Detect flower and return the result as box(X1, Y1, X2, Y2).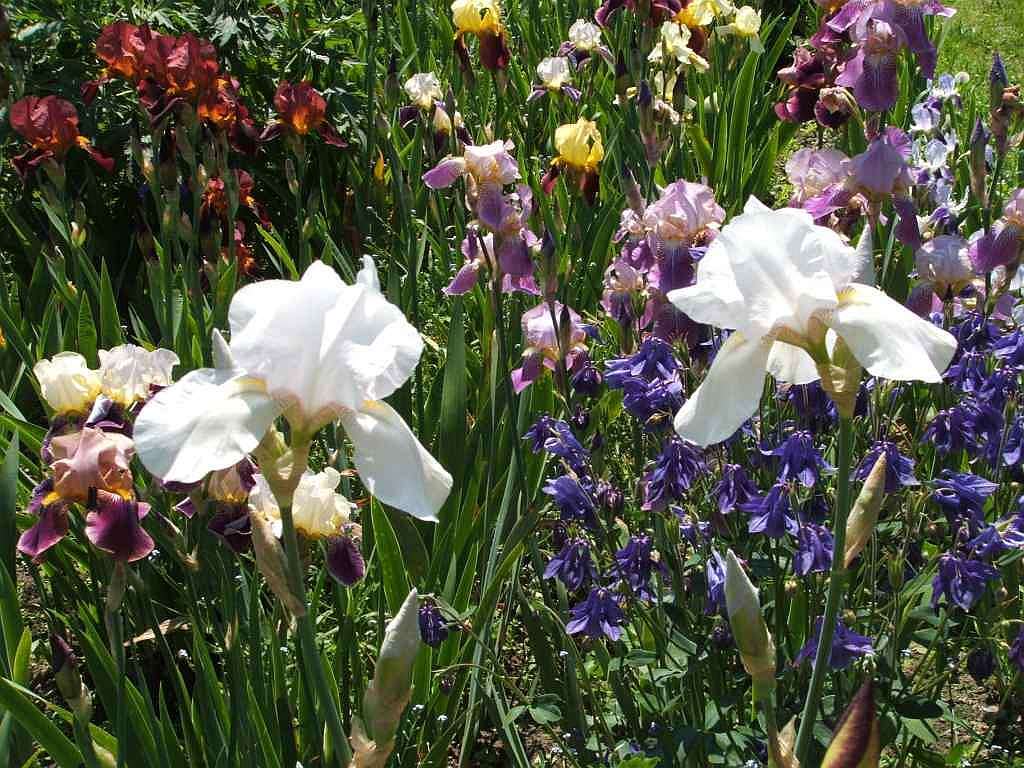
box(421, 135, 521, 222).
